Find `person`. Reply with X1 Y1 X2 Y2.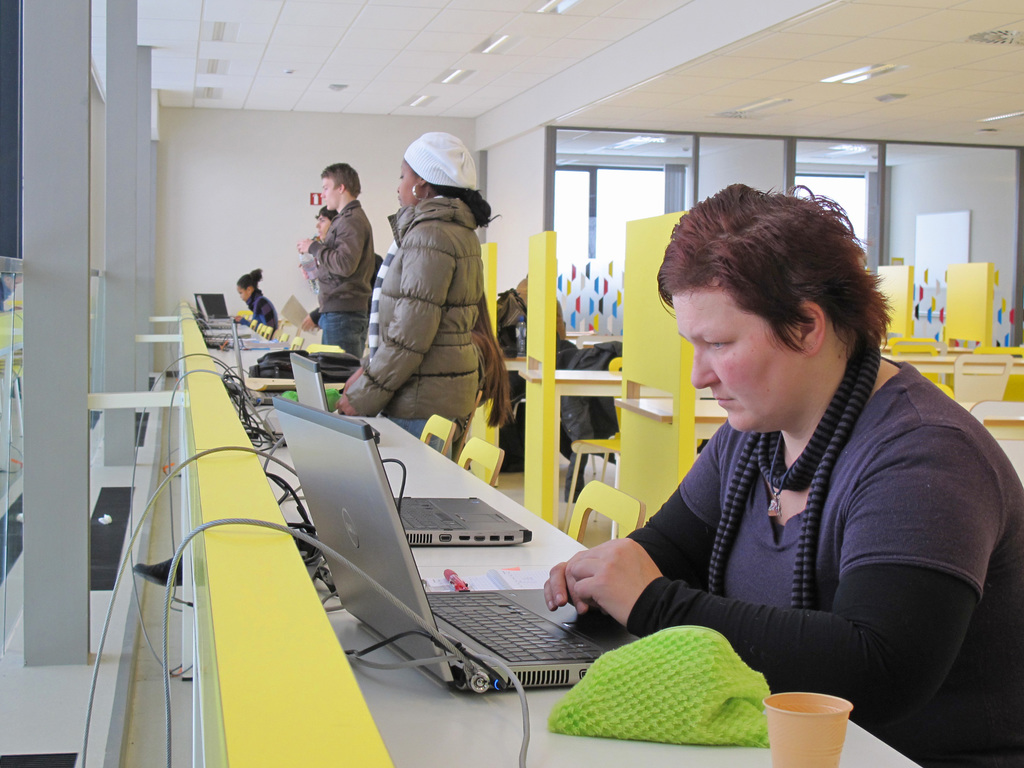
296 164 381 360.
